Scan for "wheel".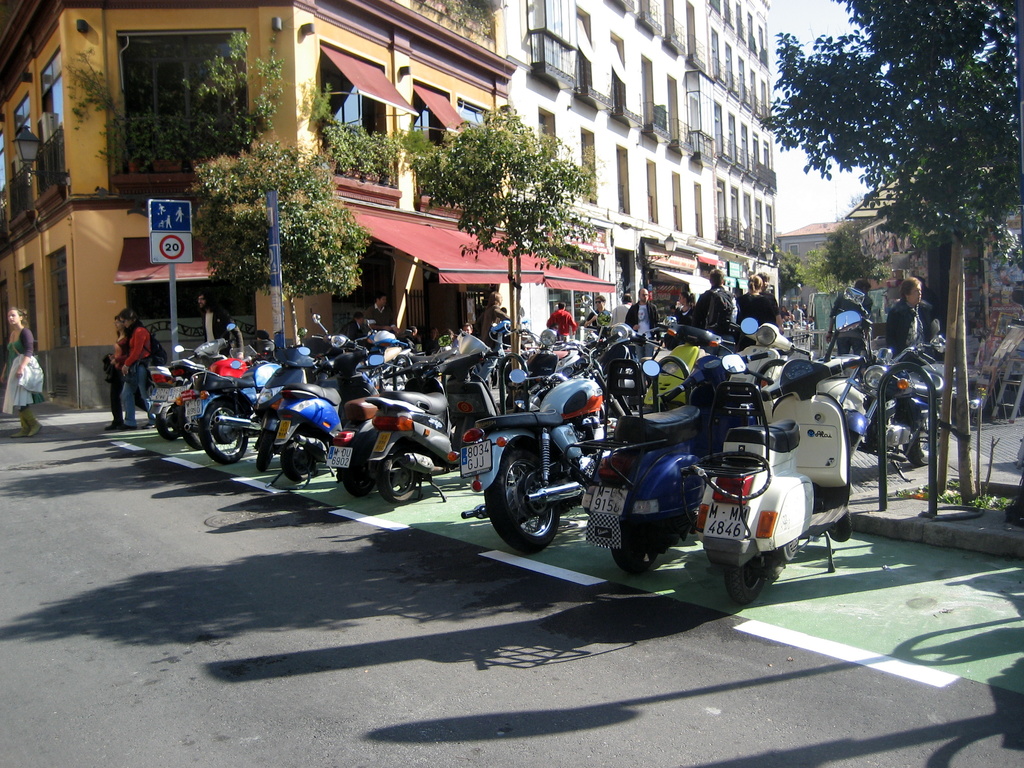
Scan result: box(829, 508, 852, 543).
